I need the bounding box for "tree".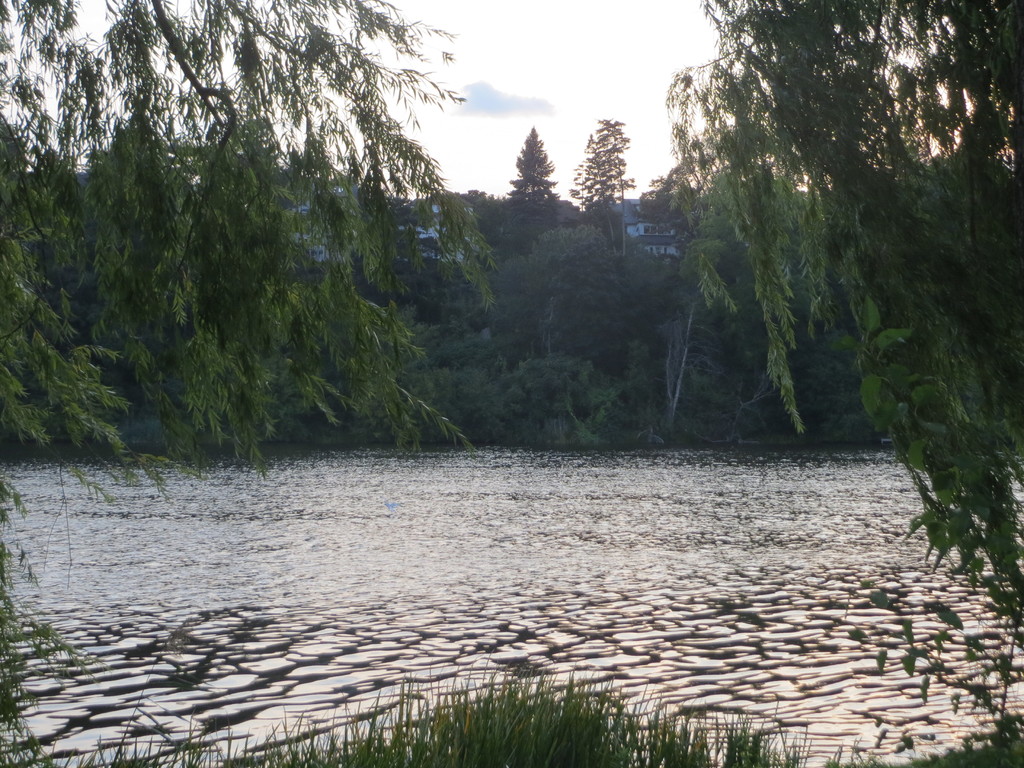
Here it is: locate(662, 0, 1023, 653).
